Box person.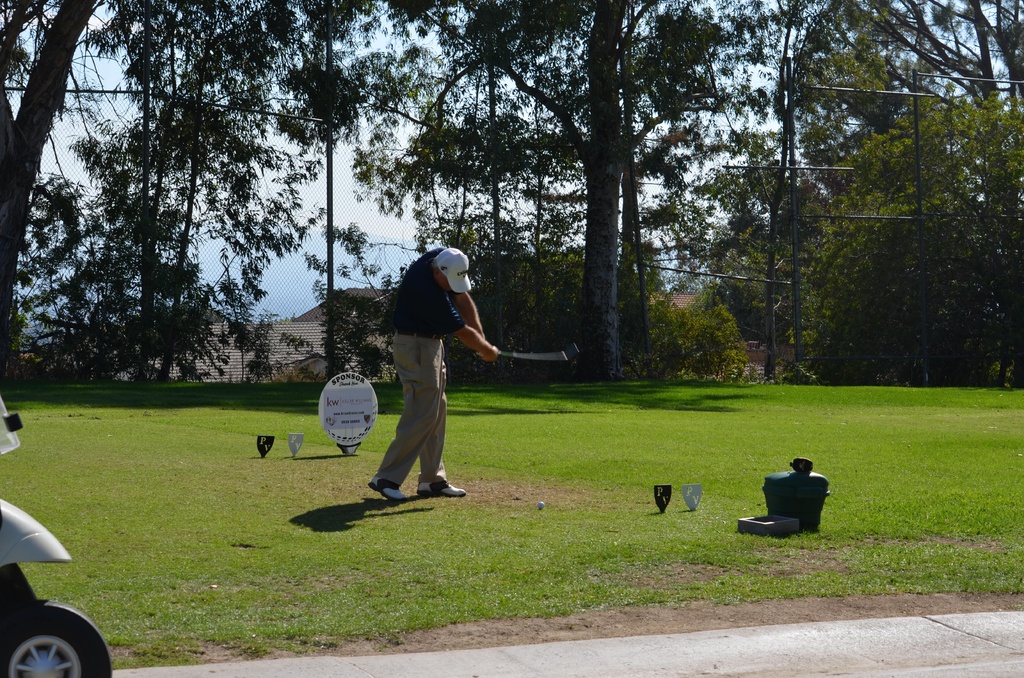
bbox=(369, 251, 501, 497).
